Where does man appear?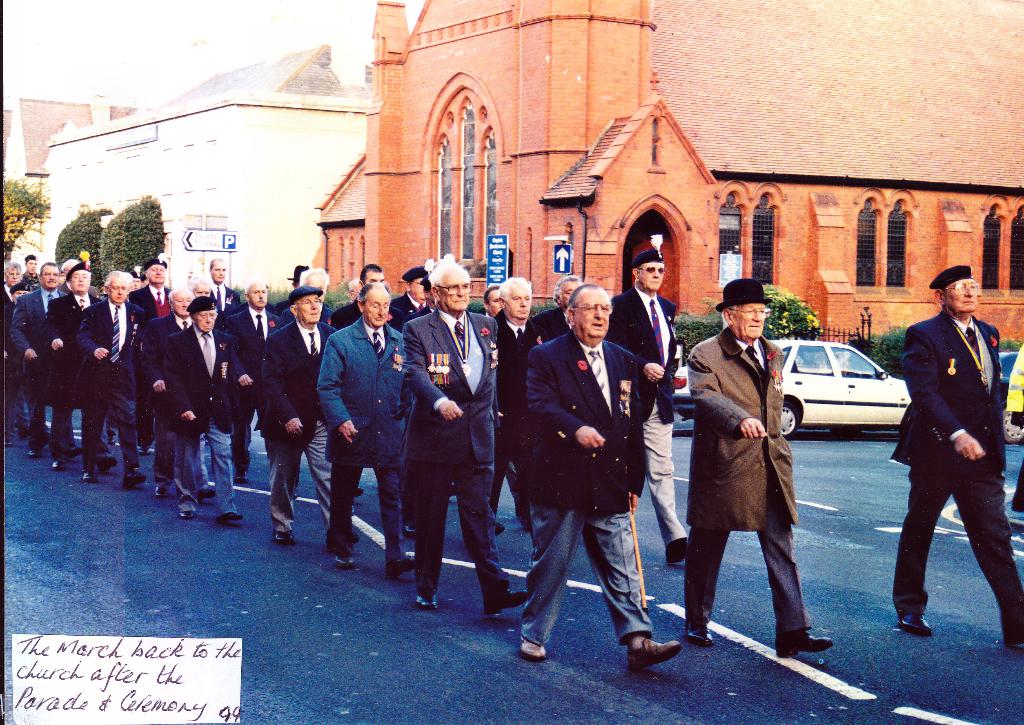
Appears at l=534, t=270, r=582, b=342.
